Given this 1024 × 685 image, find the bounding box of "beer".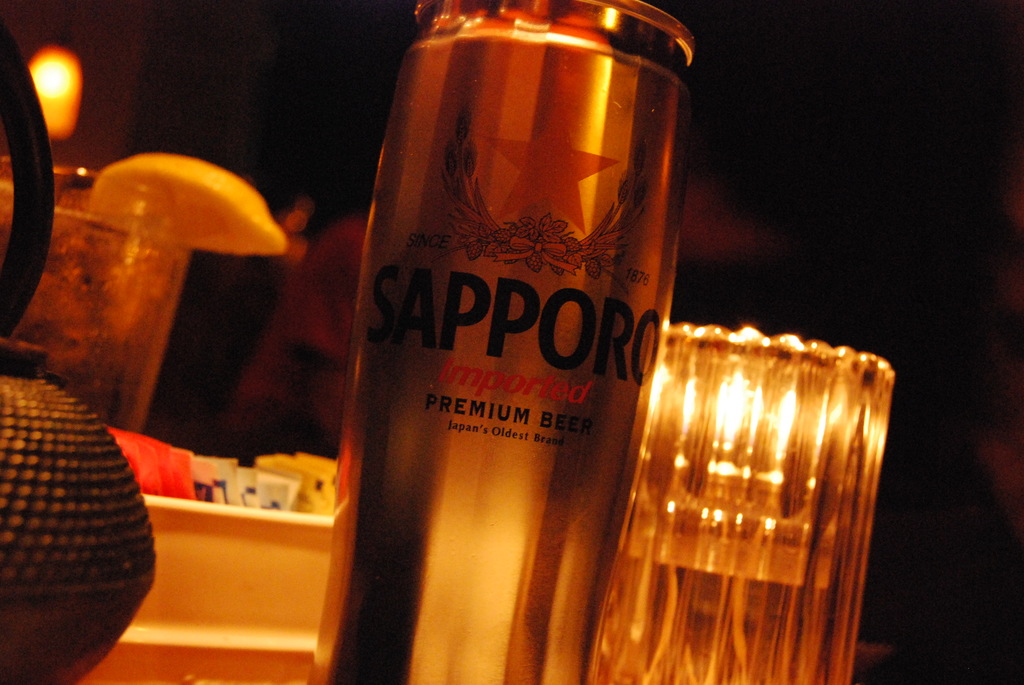
box=[305, 0, 696, 684].
